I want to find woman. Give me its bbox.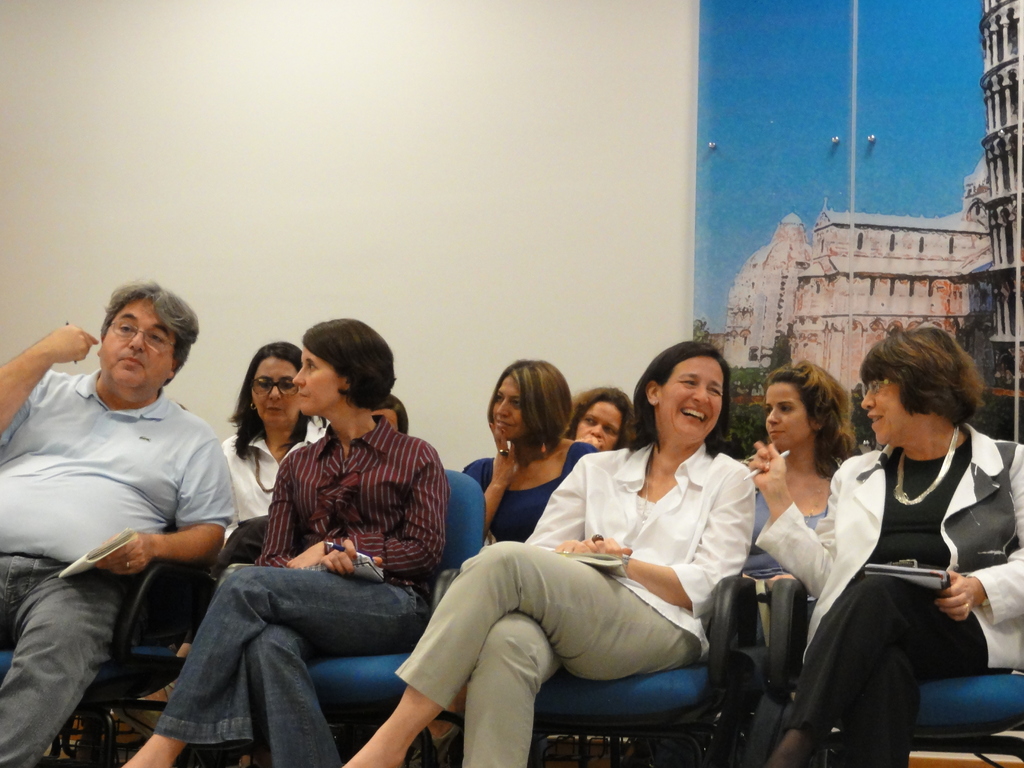
<box>217,342,319,564</box>.
